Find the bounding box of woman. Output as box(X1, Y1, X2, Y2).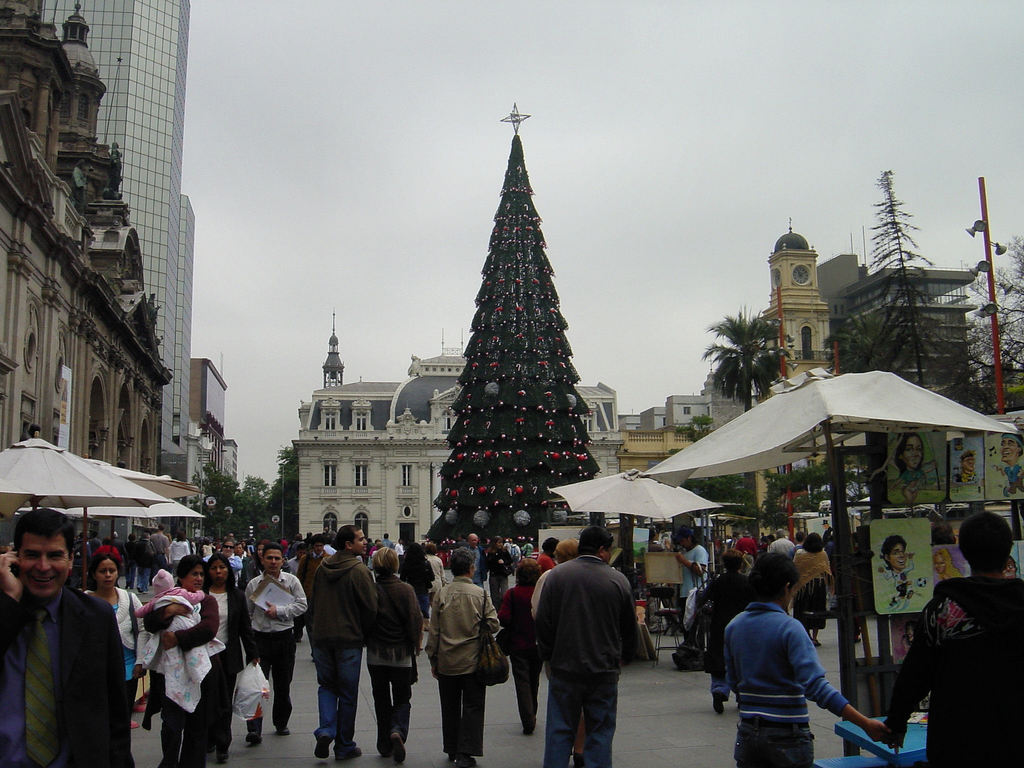
box(196, 549, 260, 767).
